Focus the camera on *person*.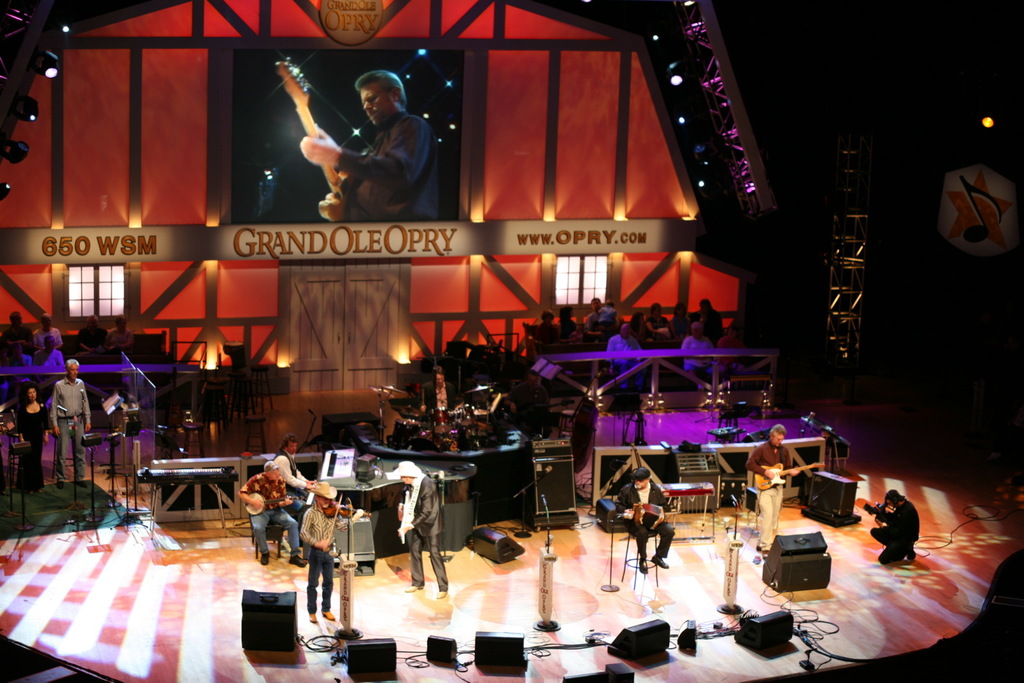
Focus region: x1=742 y1=422 x2=797 y2=558.
